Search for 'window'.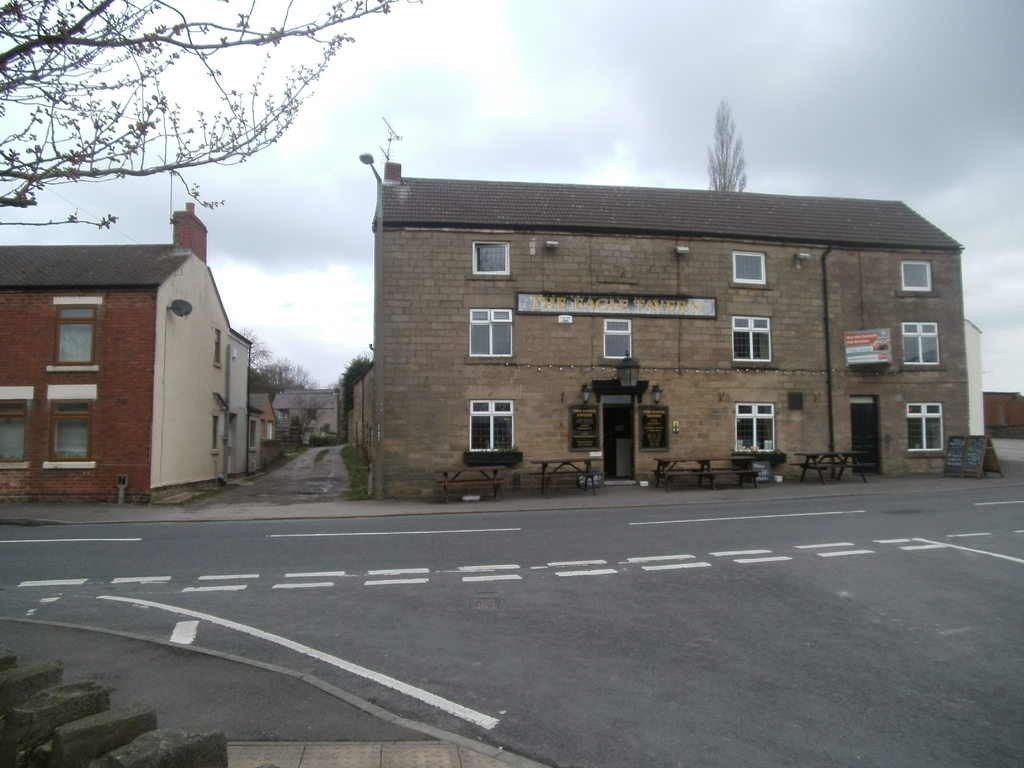
Found at locate(0, 385, 33, 468).
